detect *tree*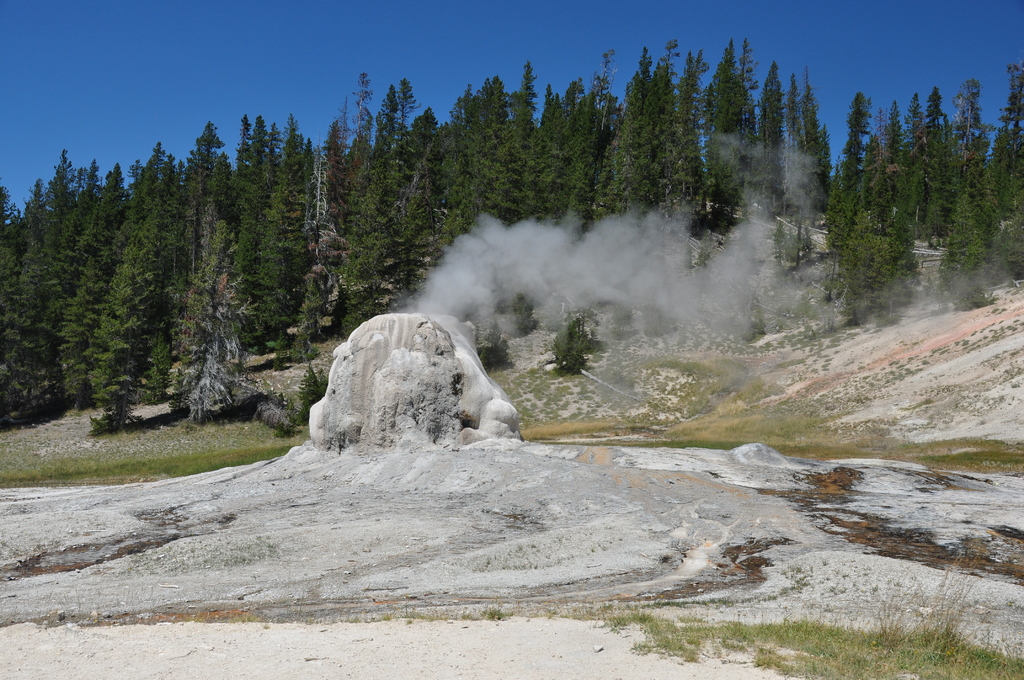
79,198,170,424
